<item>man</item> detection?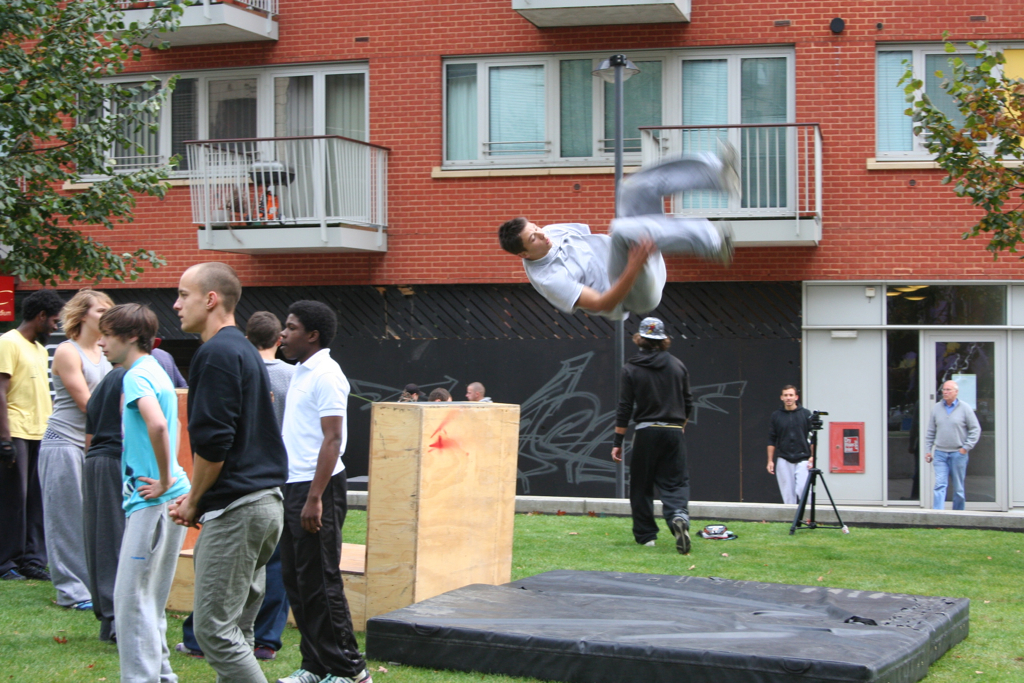
Rect(924, 381, 981, 511)
